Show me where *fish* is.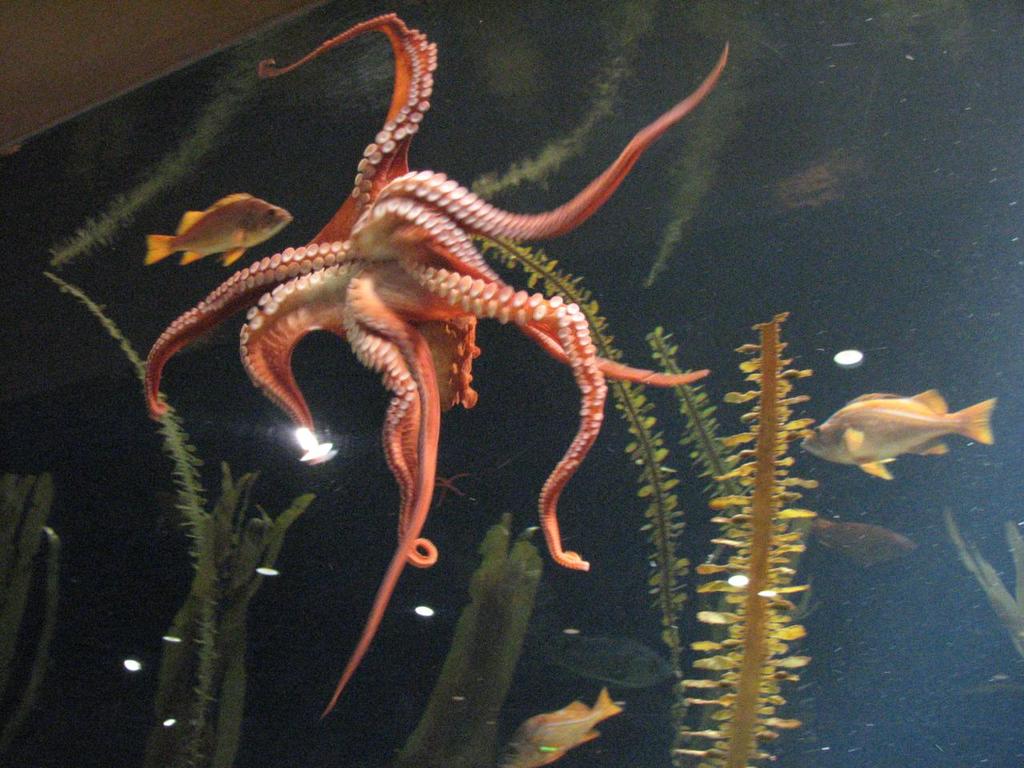
*fish* is at left=547, top=636, right=663, bottom=692.
